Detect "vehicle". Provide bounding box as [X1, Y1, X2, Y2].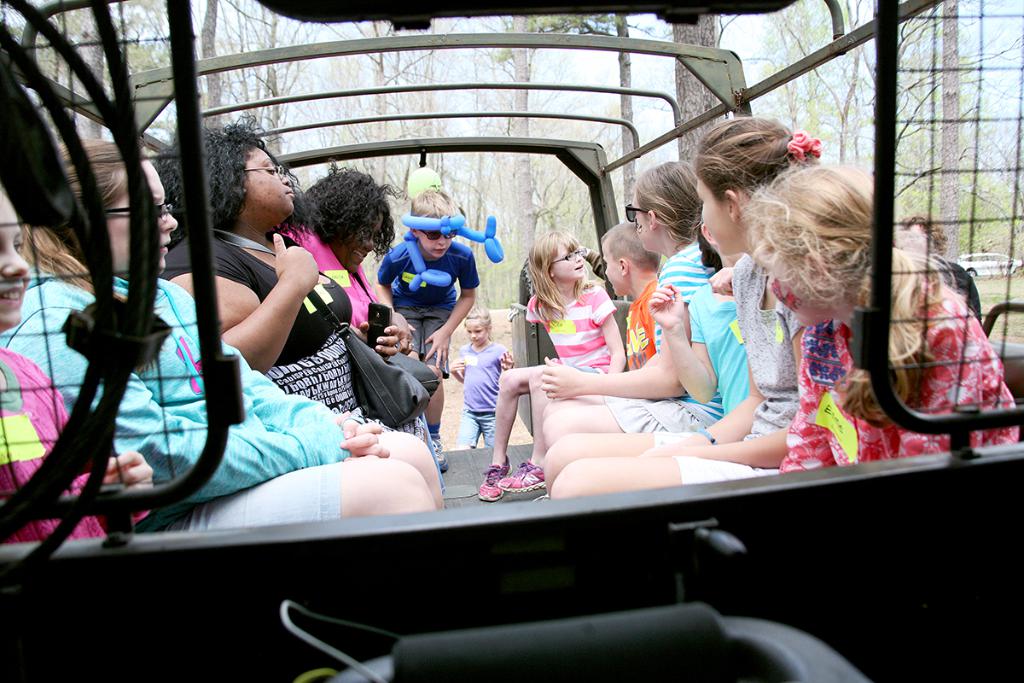
[953, 251, 1020, 279].
